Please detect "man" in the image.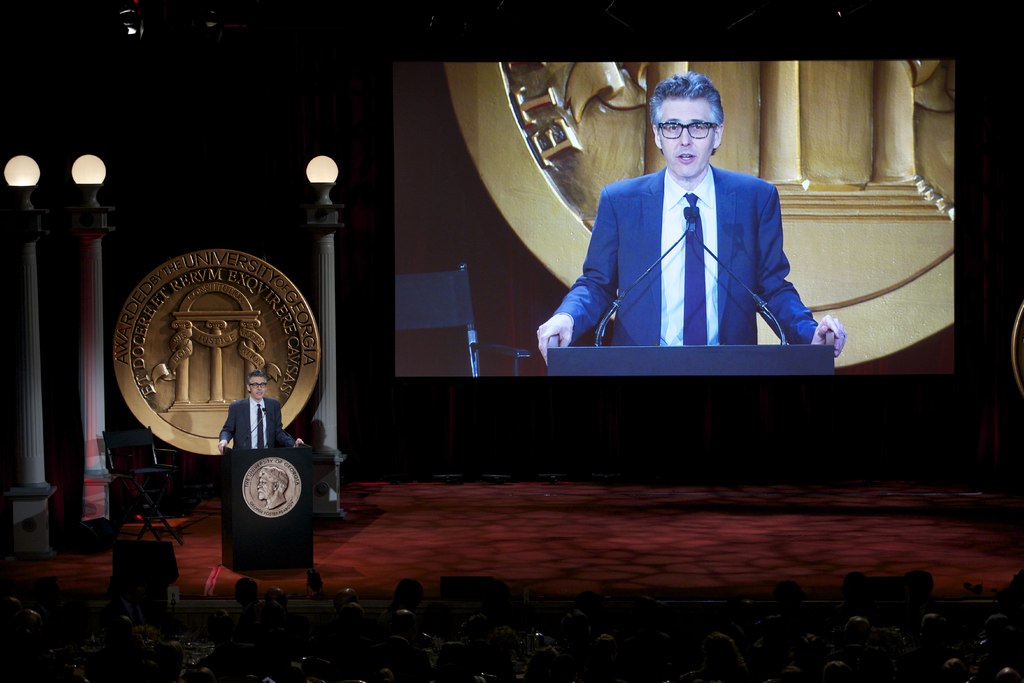
Rect(218, 367, 304, 447).
